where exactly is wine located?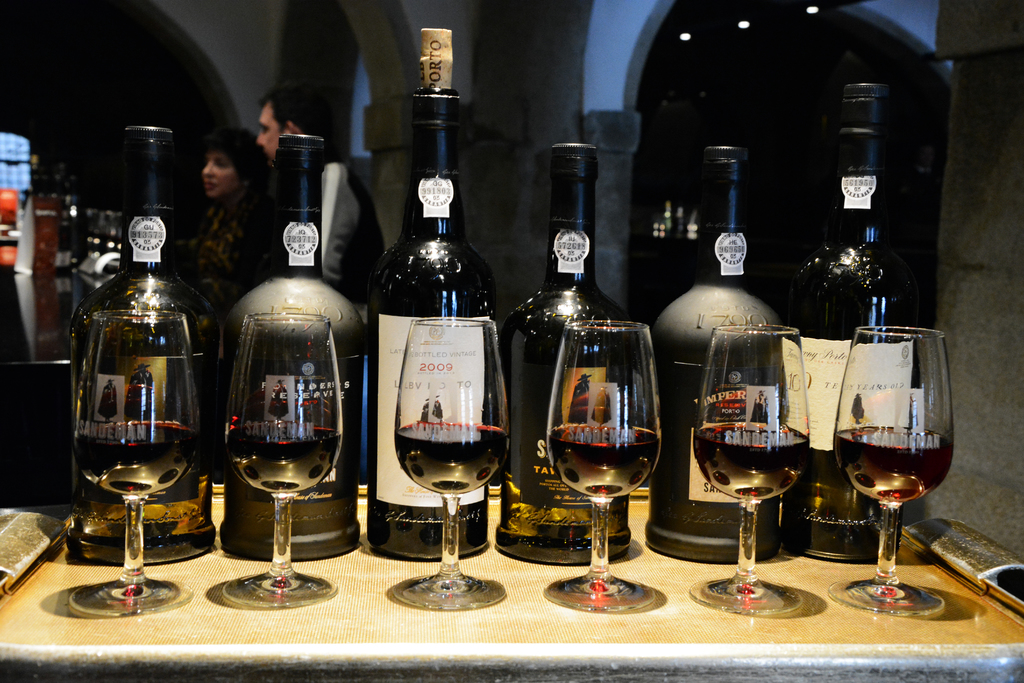
Its bounding box is 394, 424, 509, 499.
